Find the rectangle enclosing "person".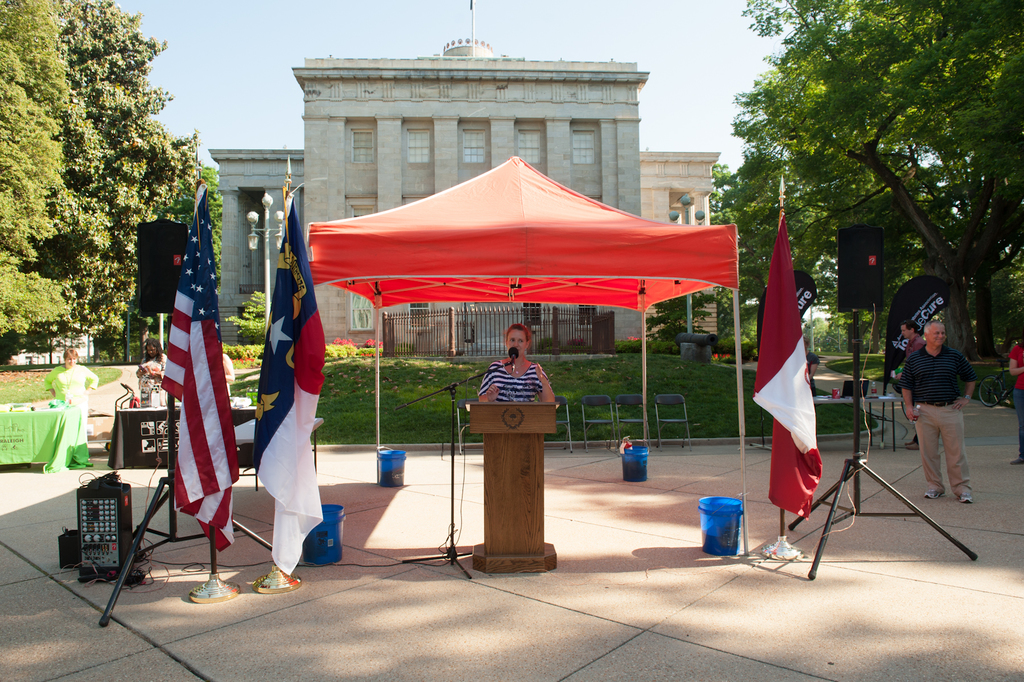
BBox(44, 346, 99, 461).
